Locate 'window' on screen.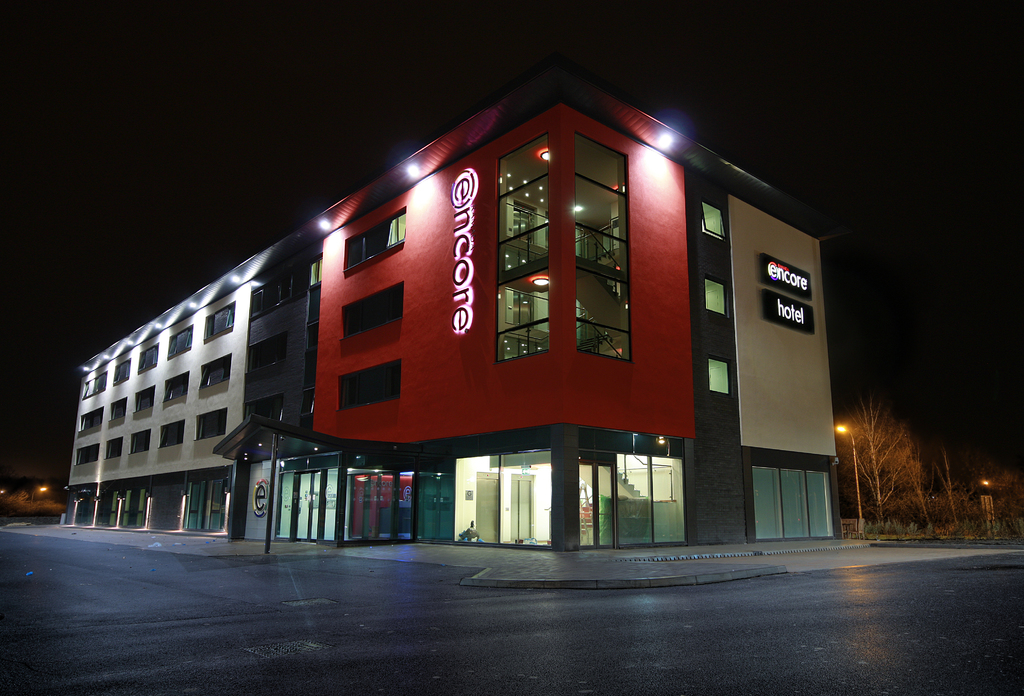
On screen at BBox(307, 252, 321, 287).
